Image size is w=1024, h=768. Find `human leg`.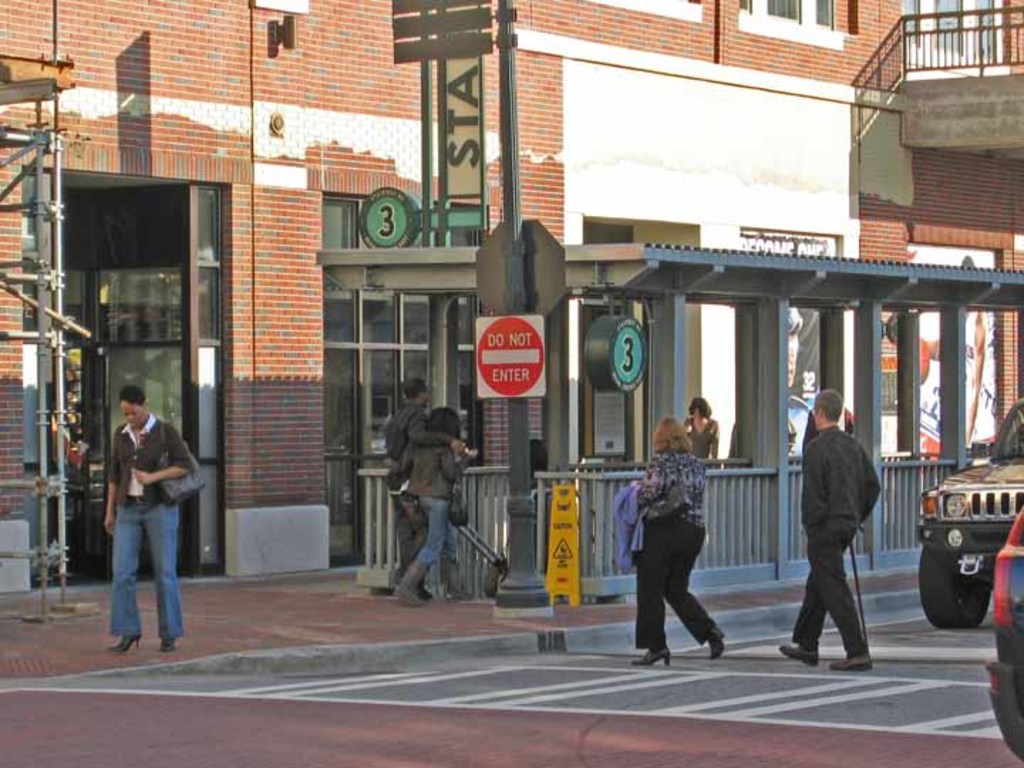
<box>388,472,421,569</box>.
